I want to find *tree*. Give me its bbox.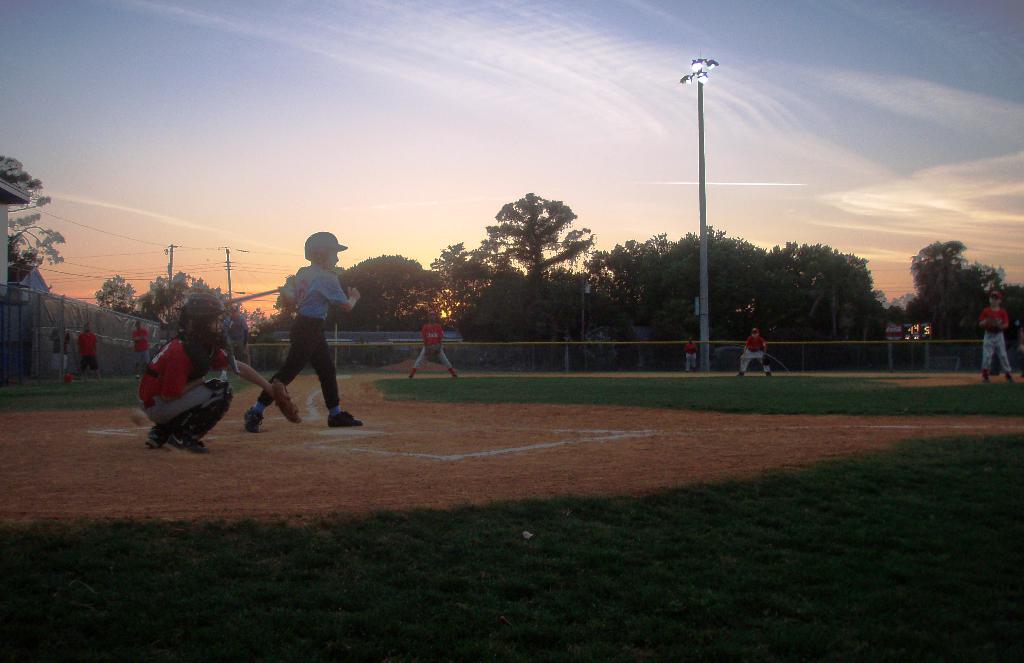
0 160 61 294.
